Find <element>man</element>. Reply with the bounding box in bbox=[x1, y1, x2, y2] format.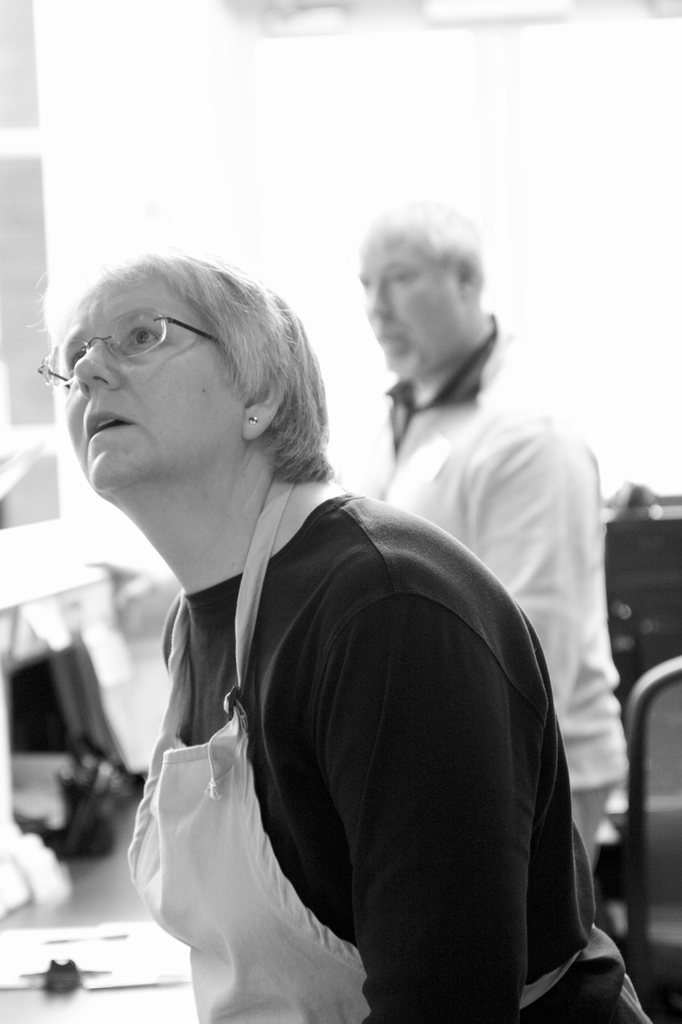
bbox=[288, 184, 556, 611].
